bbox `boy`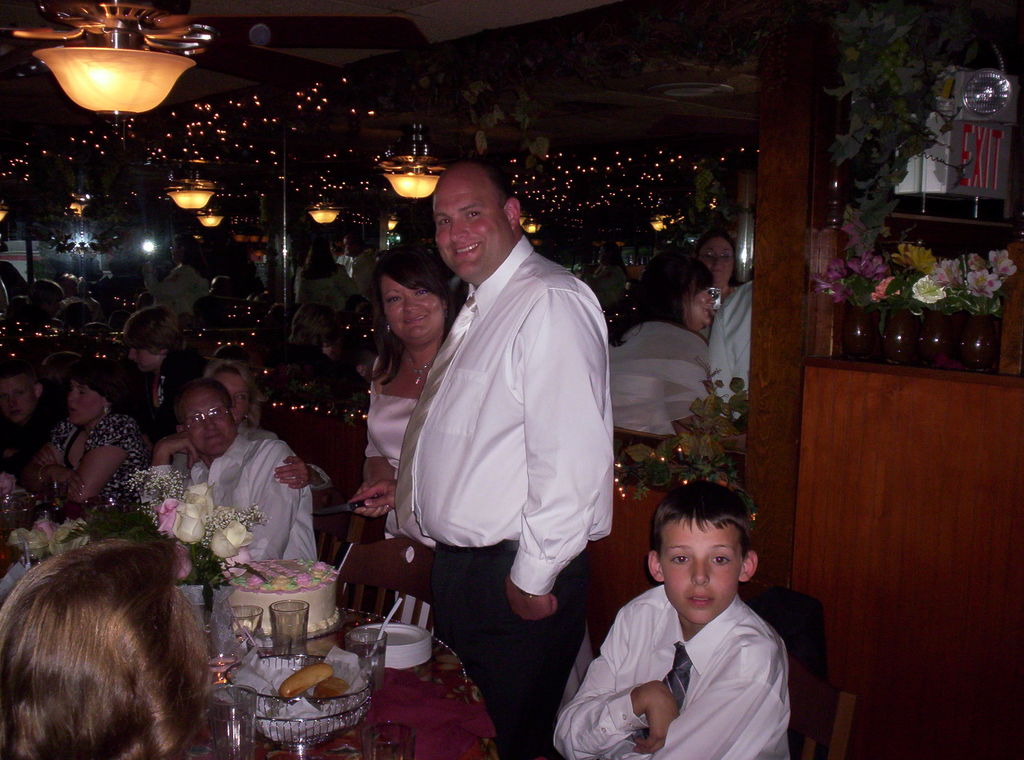
<bbox>0, 365, 61, 475</bbox>
